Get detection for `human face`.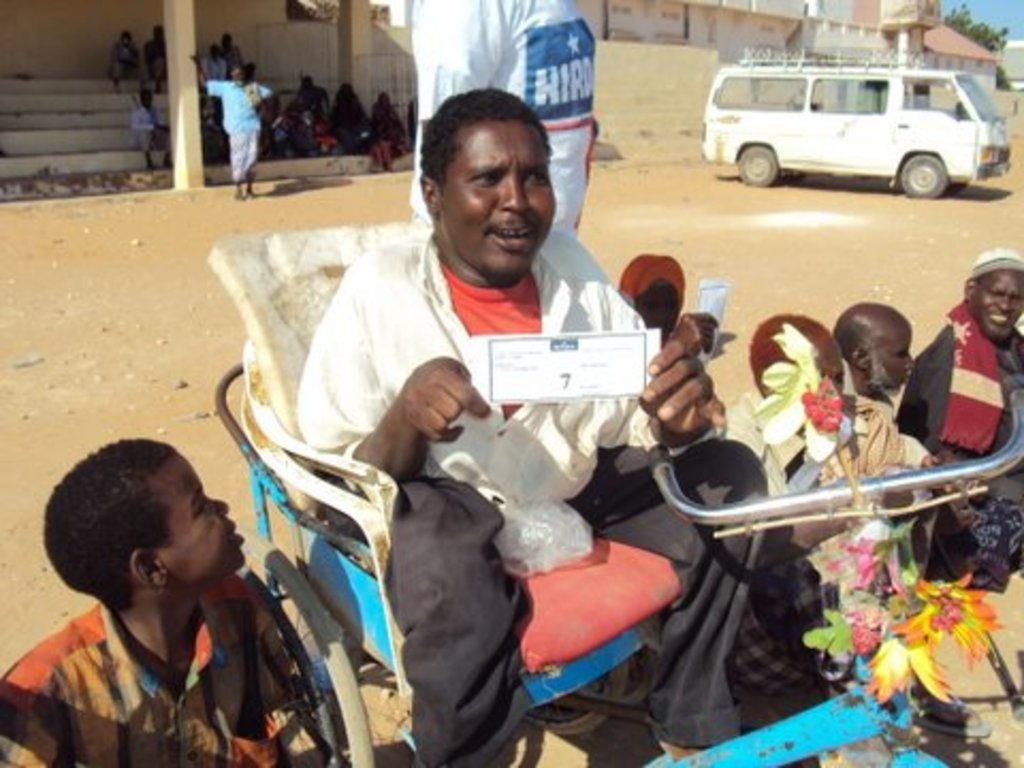
Detection: l=442, t=117, r=557, b=271.
